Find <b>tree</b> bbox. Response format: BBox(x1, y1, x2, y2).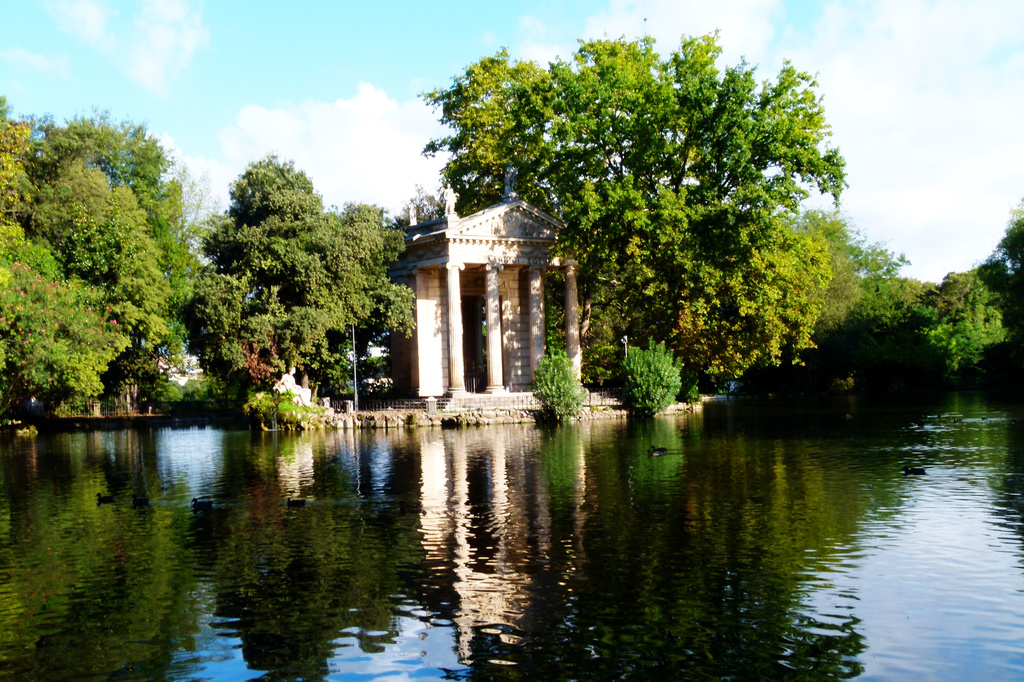
BBox(0, 102, 142, 407).
